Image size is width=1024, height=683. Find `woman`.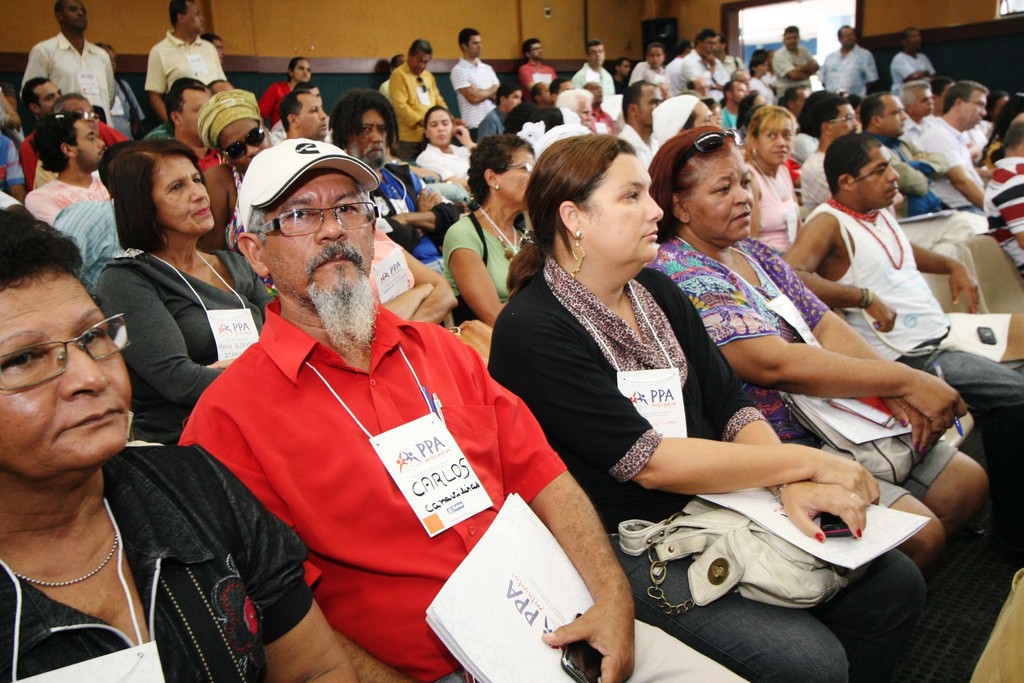
bbox=(482, 130, 928, 682).
